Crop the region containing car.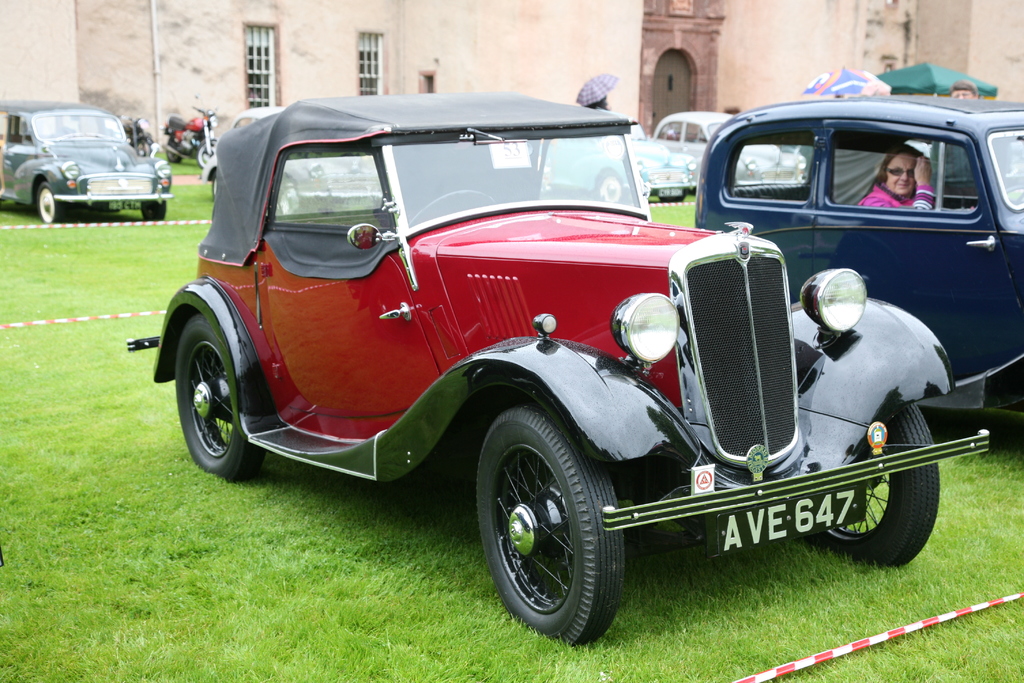
Crop region: bbox=(199, 106, 384, 215).
